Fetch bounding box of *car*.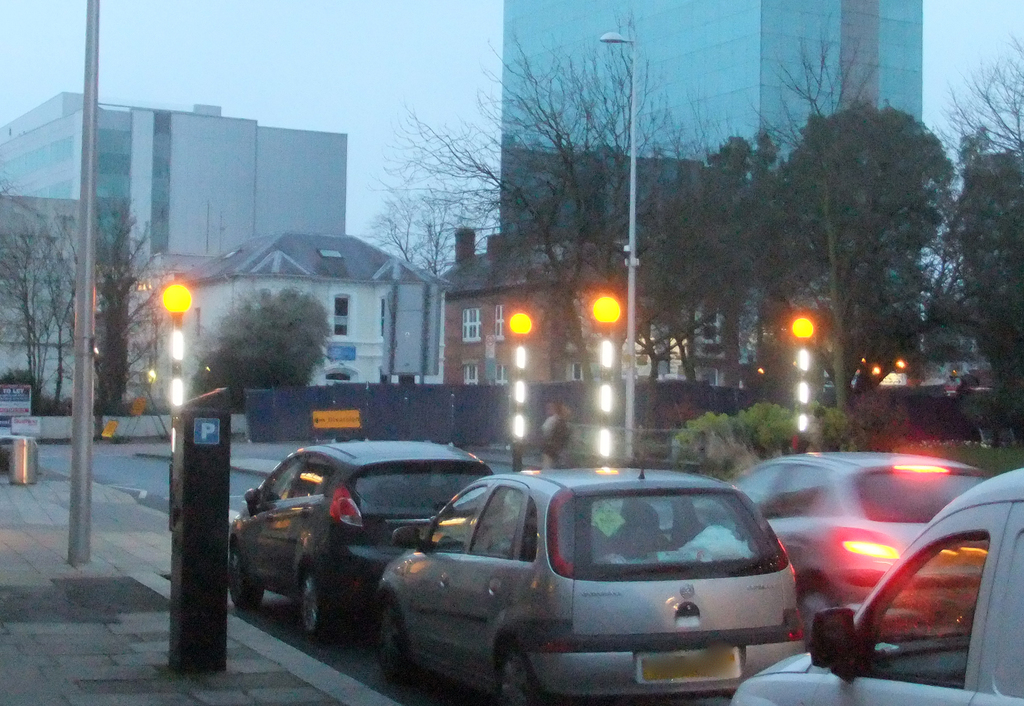
Bbox: [369, 465, 809, 705].
